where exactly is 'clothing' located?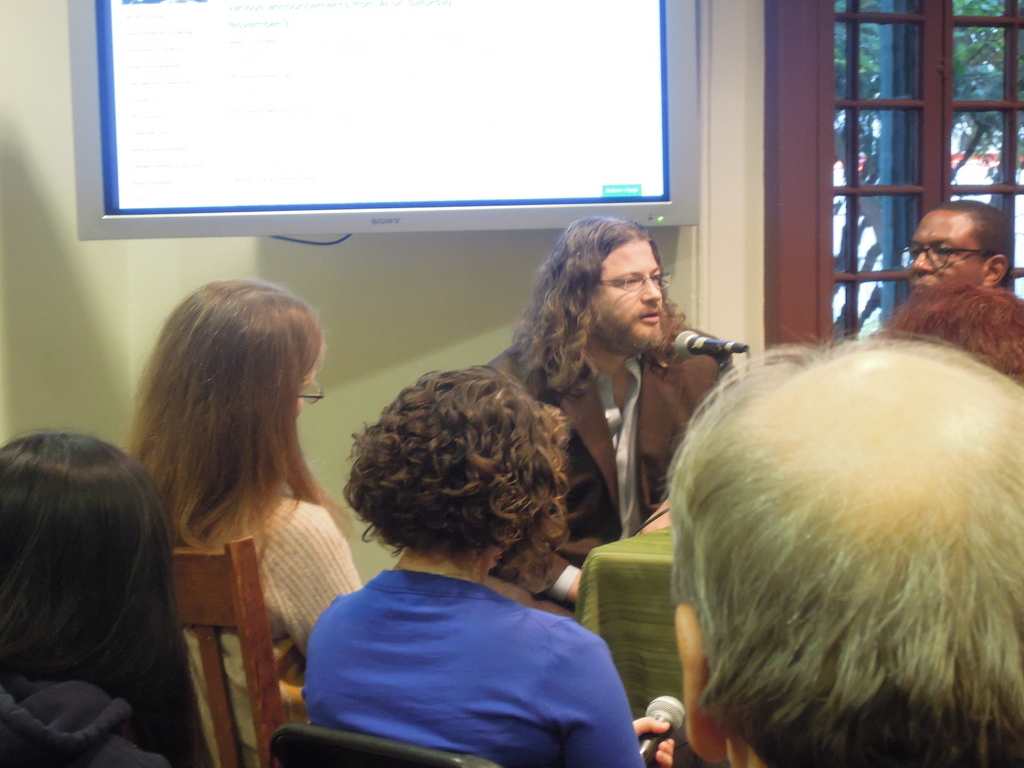
Its bounding box is {"left": 0, "top": 634, "right": 175, "bottom": 767}.
